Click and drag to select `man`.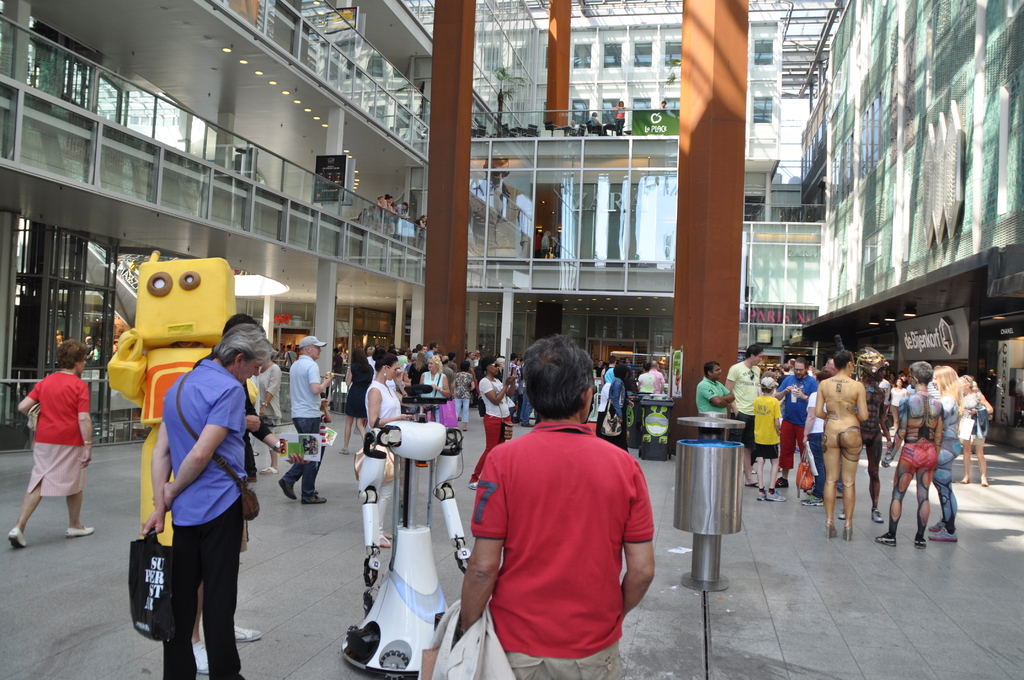
Selection: Rect(593, 358, 604, 380).
